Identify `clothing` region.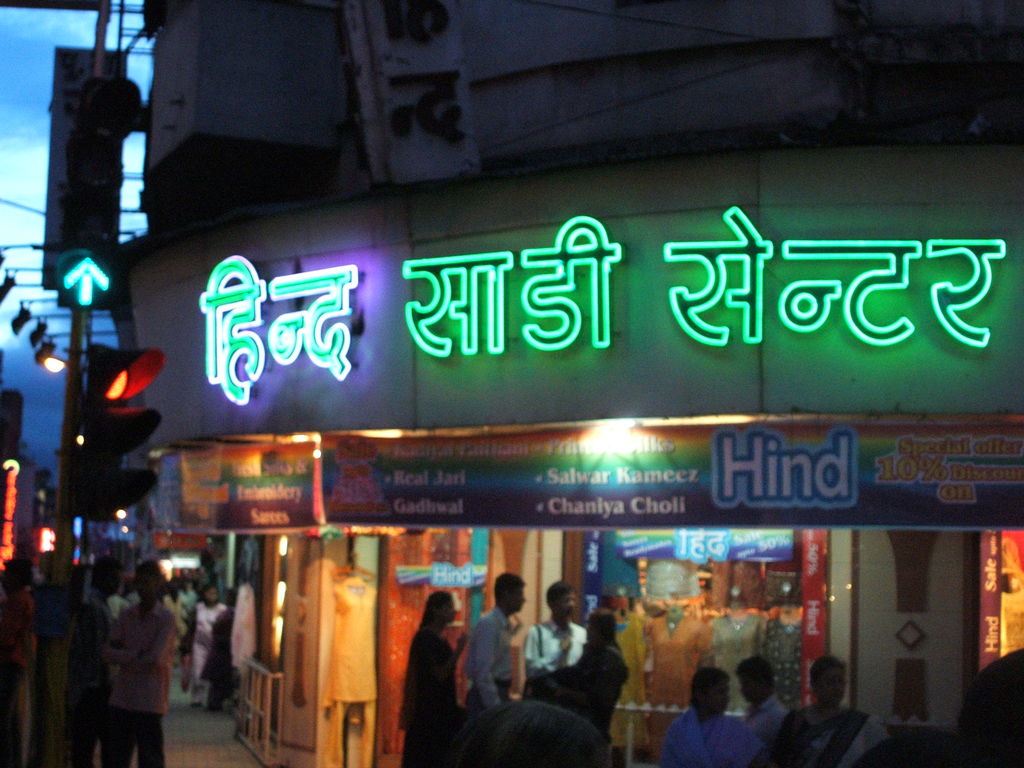
Region: [80,580,173,747].
